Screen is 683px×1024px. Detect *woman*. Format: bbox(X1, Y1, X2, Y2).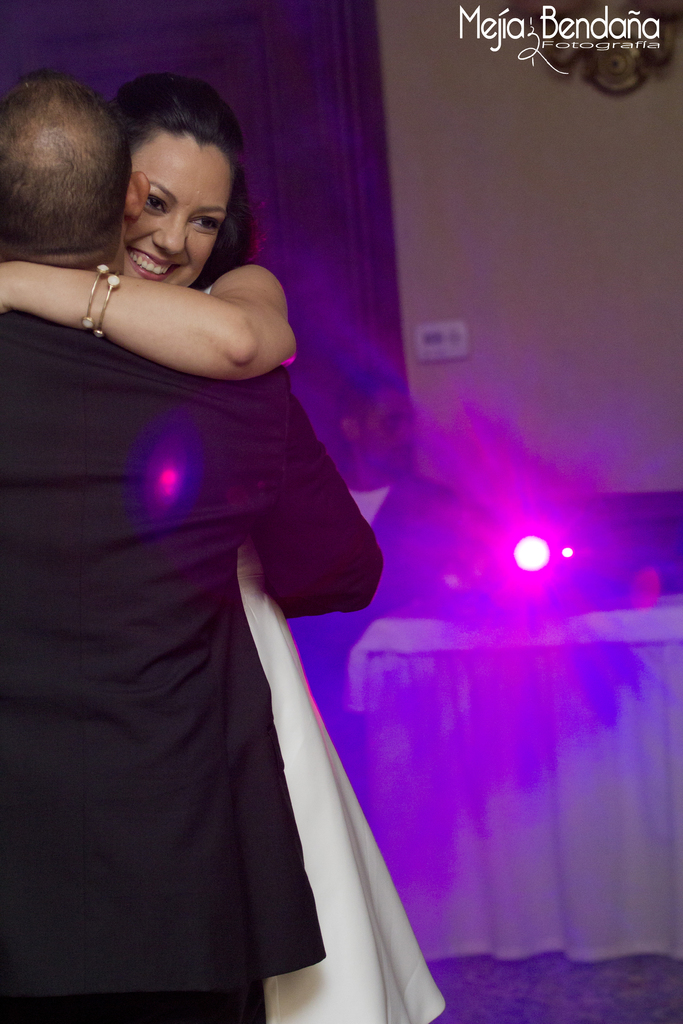
bbox(23, 95, 406, 1023).
